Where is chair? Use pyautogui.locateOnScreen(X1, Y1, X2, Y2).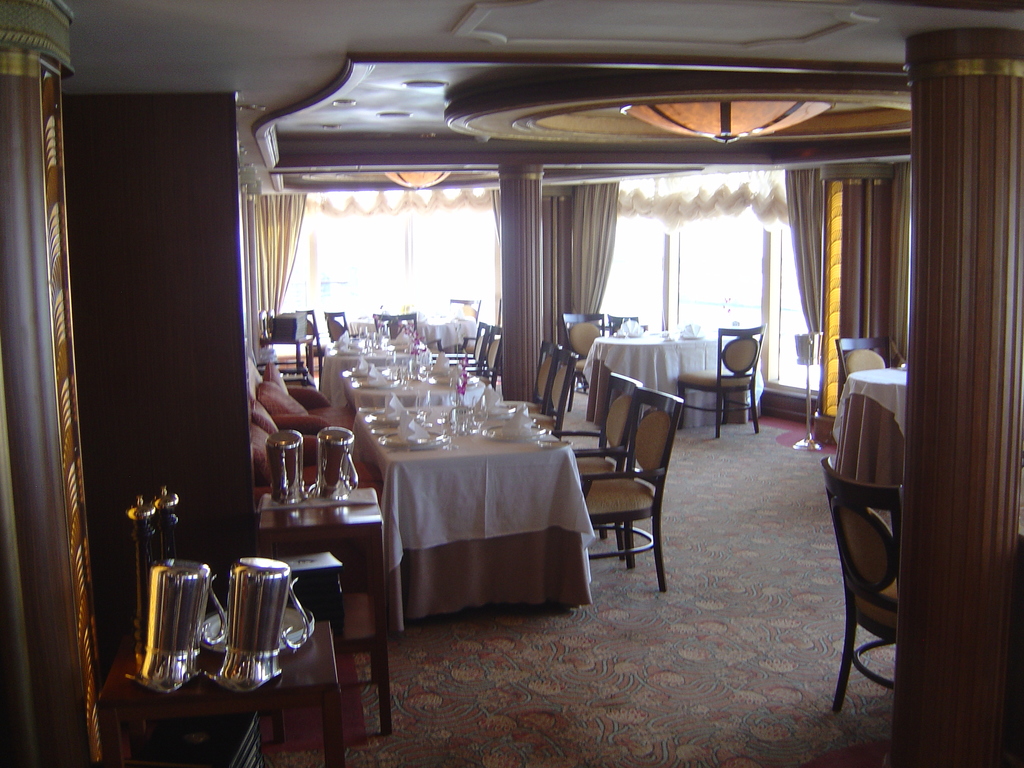
pyautogui.locateOnScreen(834, 335, 891, 382).
